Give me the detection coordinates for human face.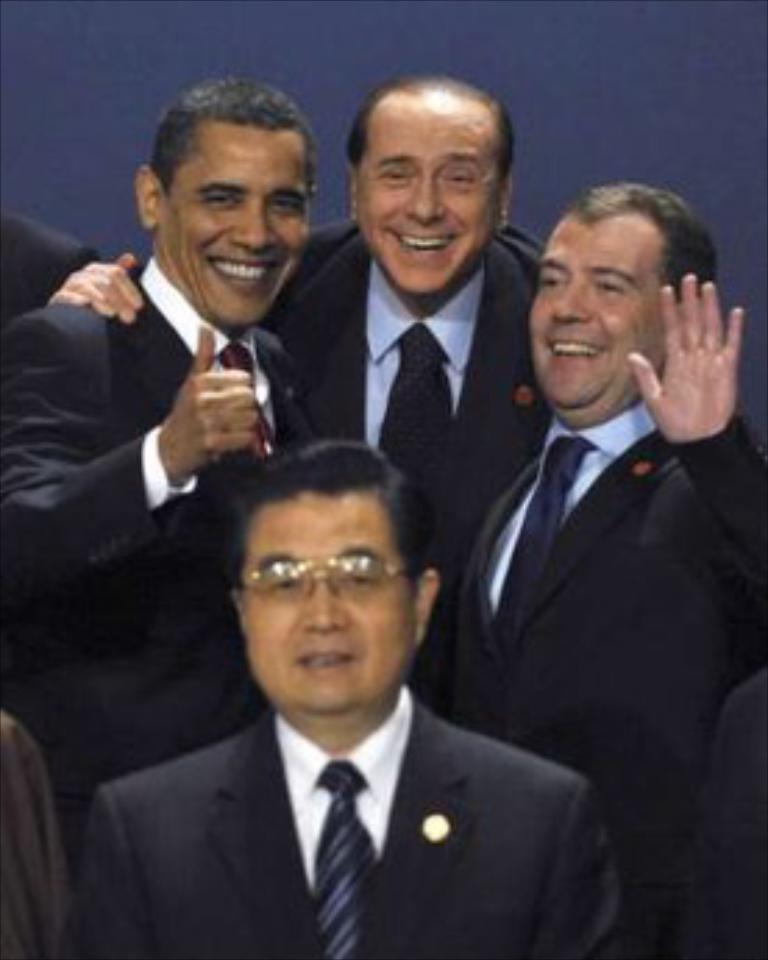
<region>531, 220, 657, 406</region>.
